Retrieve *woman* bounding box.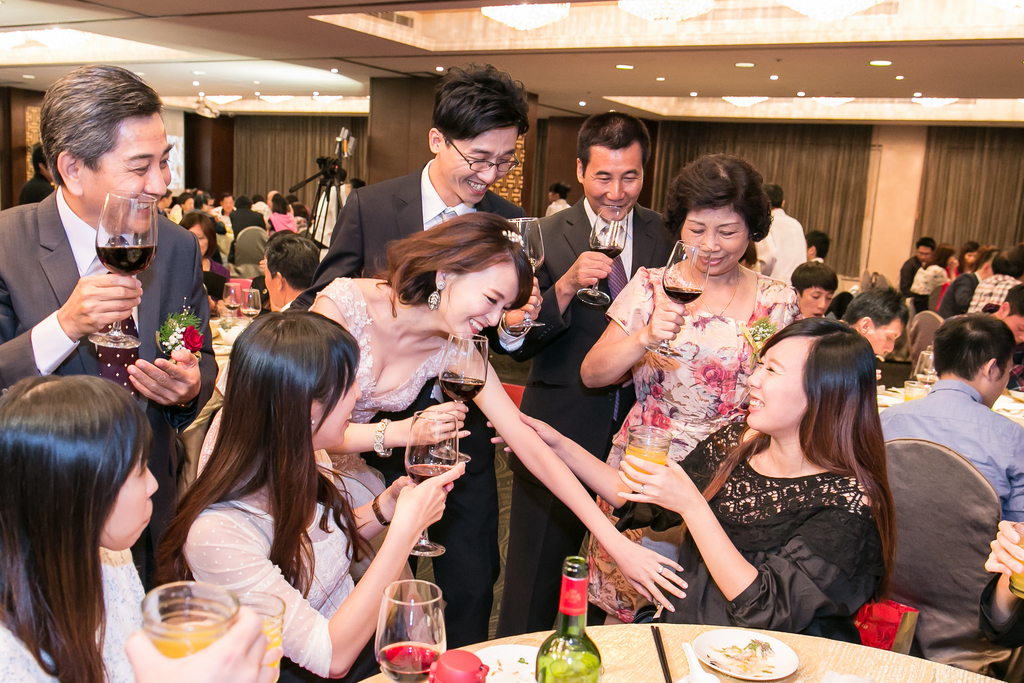
Bounding box: x1=0, y1=363, x2=282, y2=682.
